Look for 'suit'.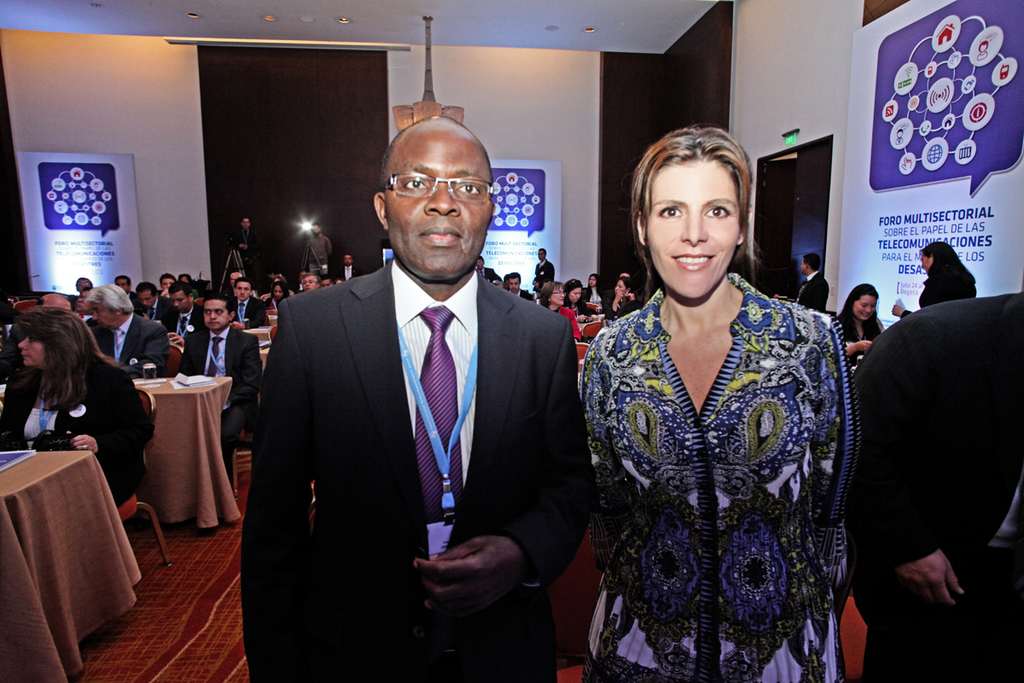
Found: bbox=[172, 306, 199, 353].
